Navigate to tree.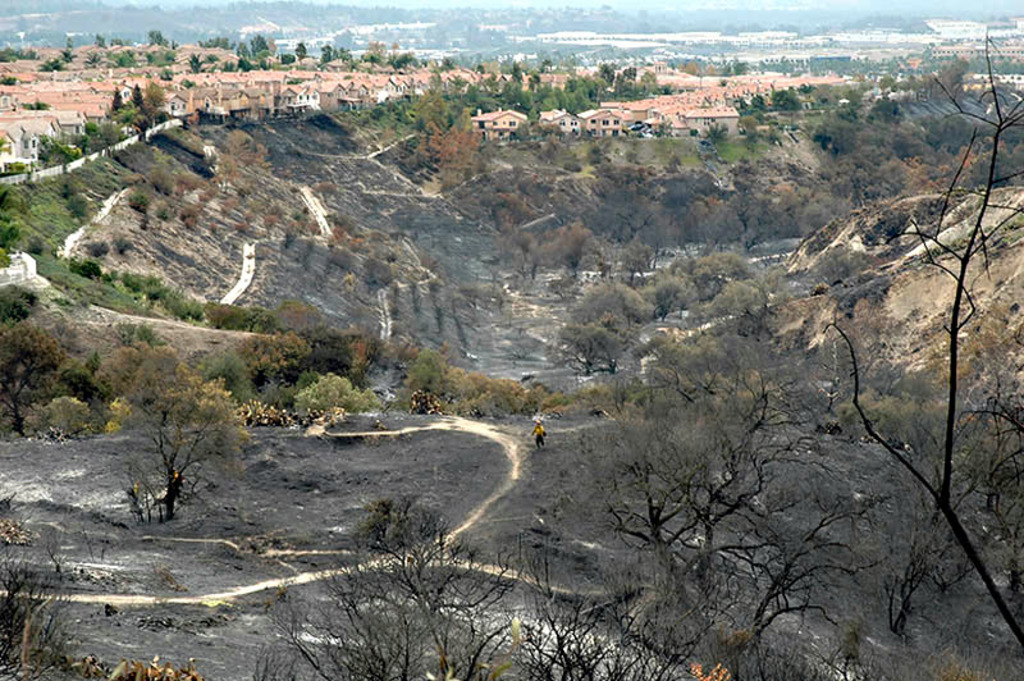
Navigation target: Rect(92, 237, 109, 265).
